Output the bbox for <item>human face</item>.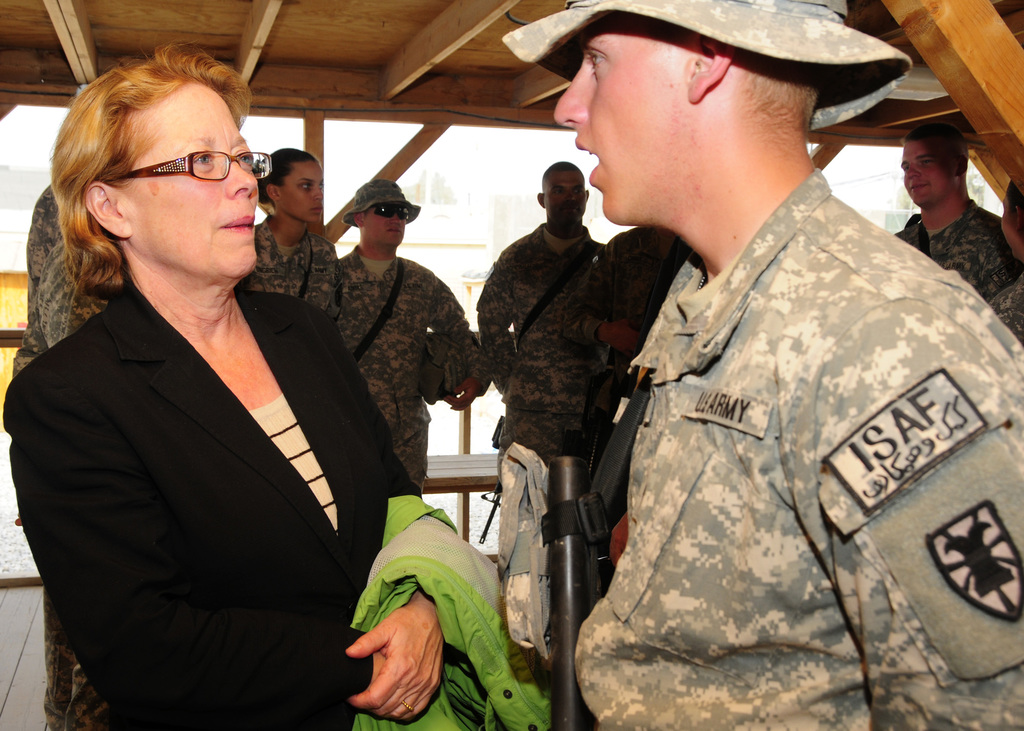
locate(283, 160, 324, 227).
